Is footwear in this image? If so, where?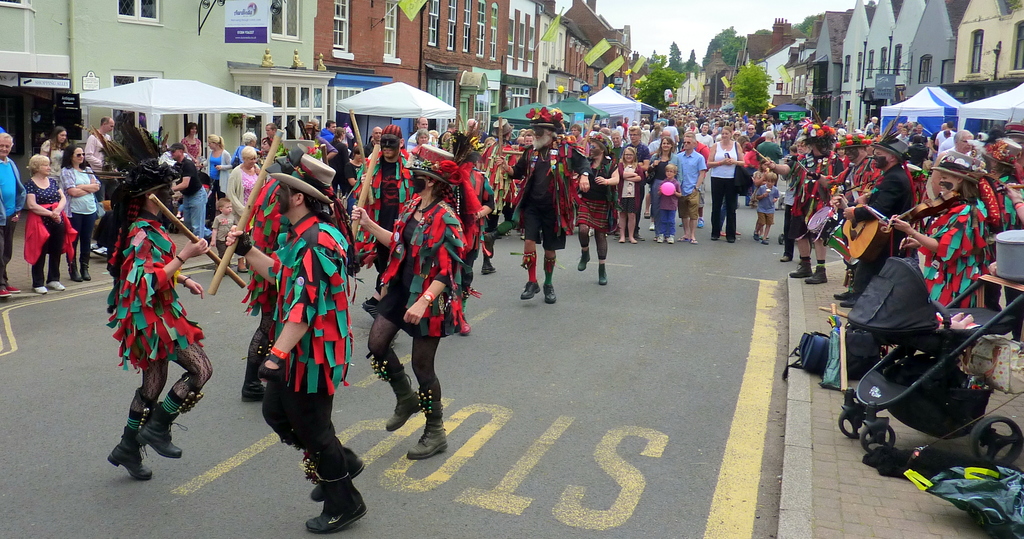
Yes, at {"left": 411, "top": 410, "right": 453, "bottom": 458}.
